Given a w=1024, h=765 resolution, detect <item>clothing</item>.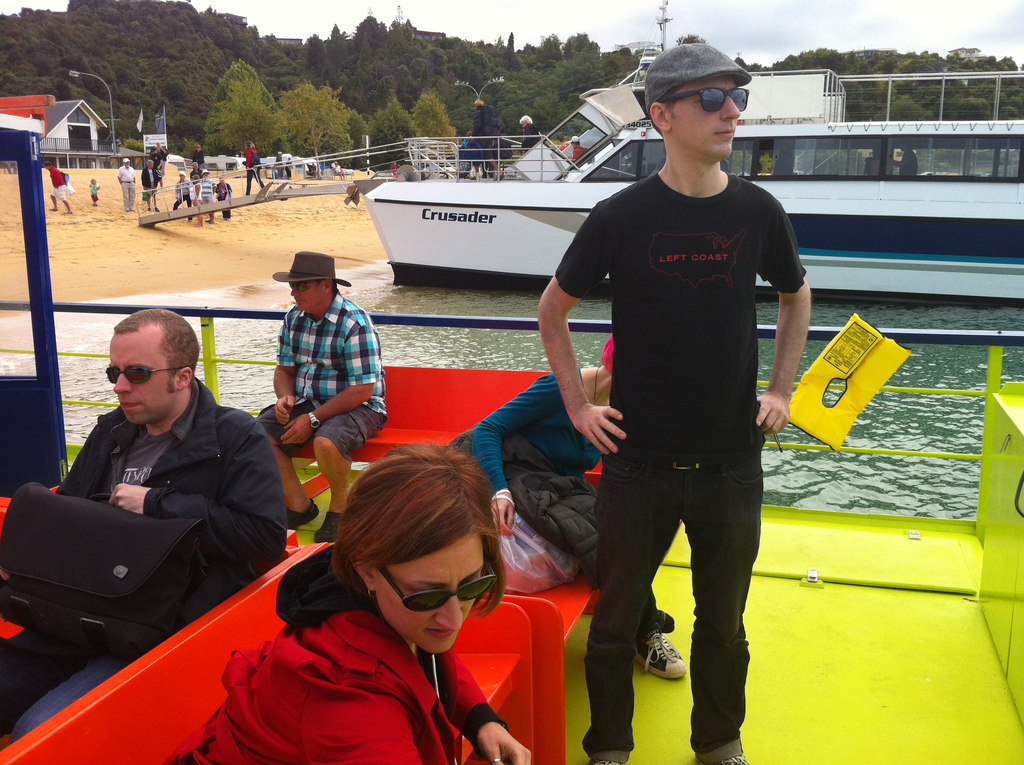
160, 533, 506, 764.
